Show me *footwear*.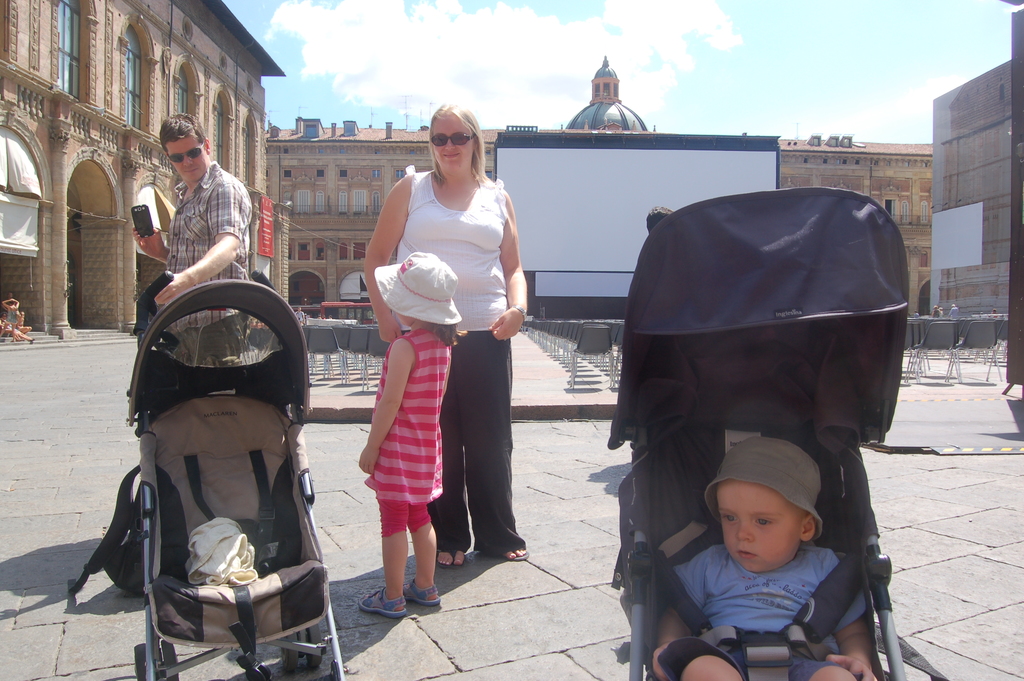
*footwear* is here: BBox(434, 545, 467, 567).
